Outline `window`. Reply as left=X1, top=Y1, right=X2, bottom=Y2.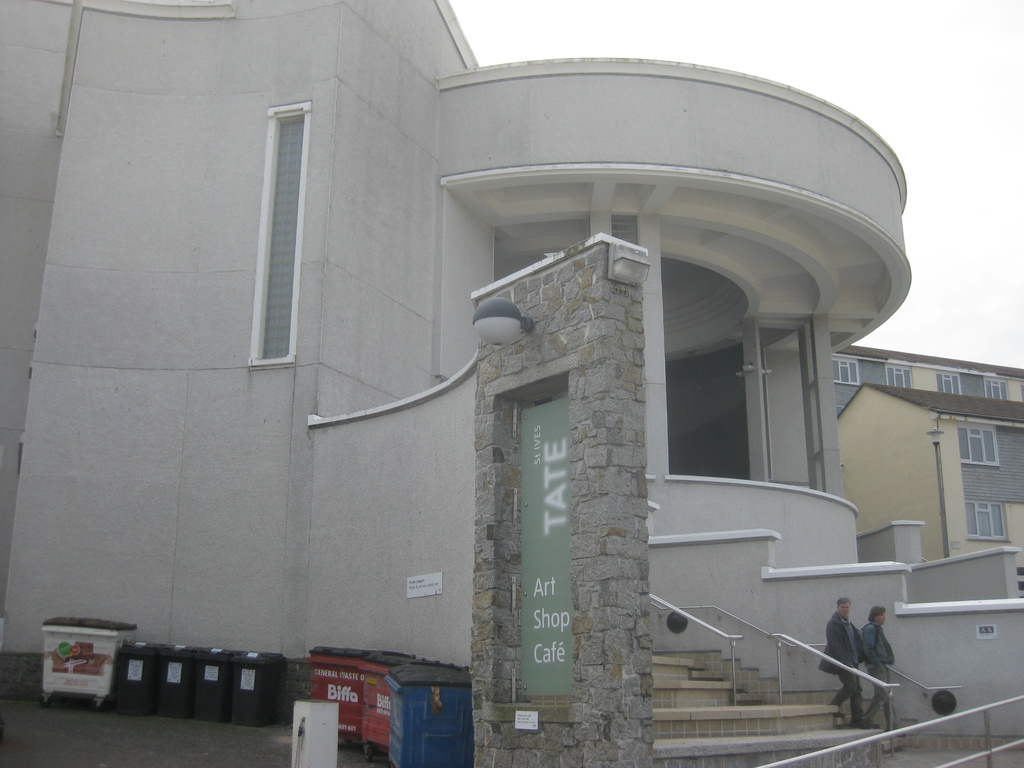
left=936, top=371, right=959, bottom=392.
